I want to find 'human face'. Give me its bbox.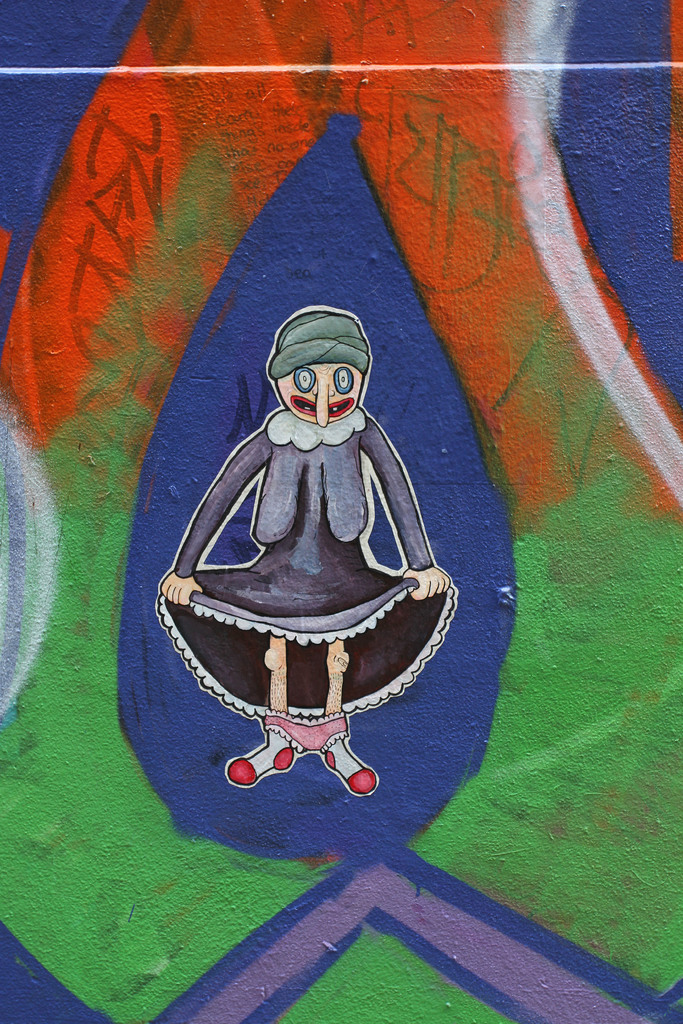
(278,360,367,428).
